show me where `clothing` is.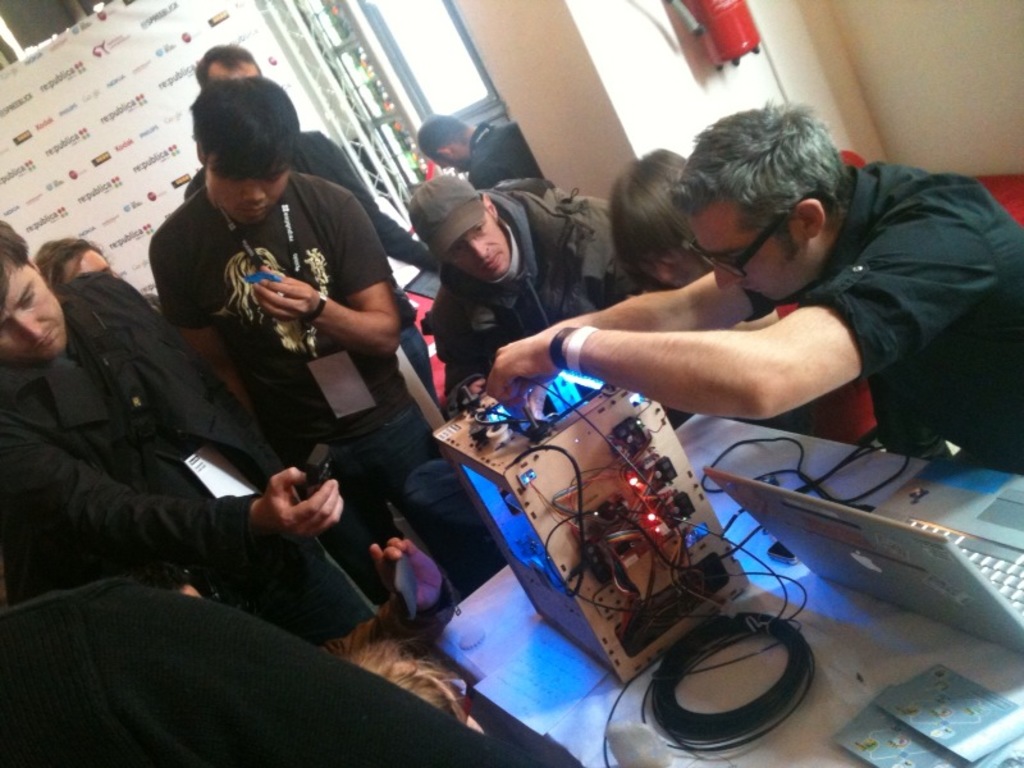
`clothing` is at <box>0,577,561,767</box>.
